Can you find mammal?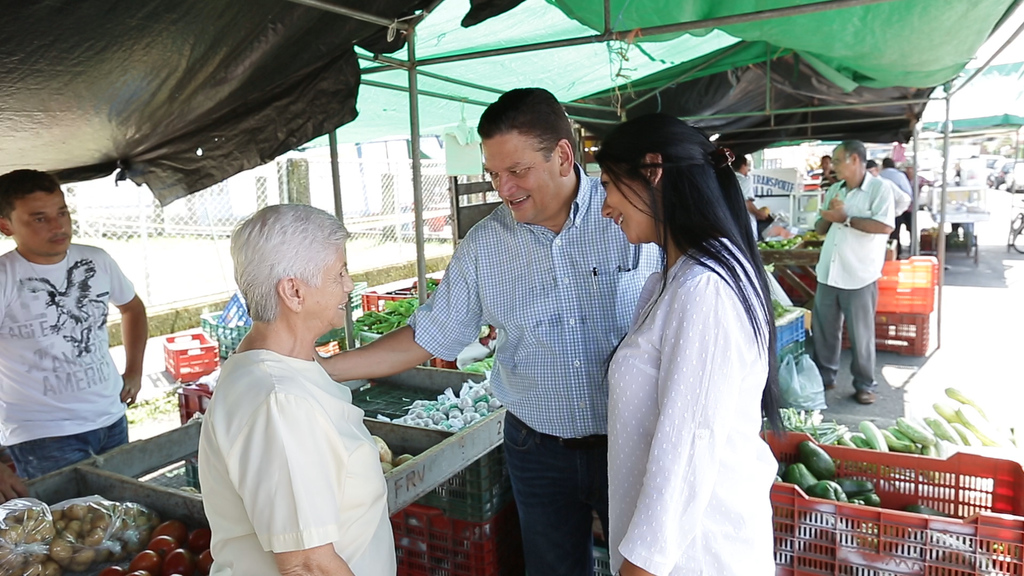
Yes, bounding box: l=866, t=159, r=911, b=220.
